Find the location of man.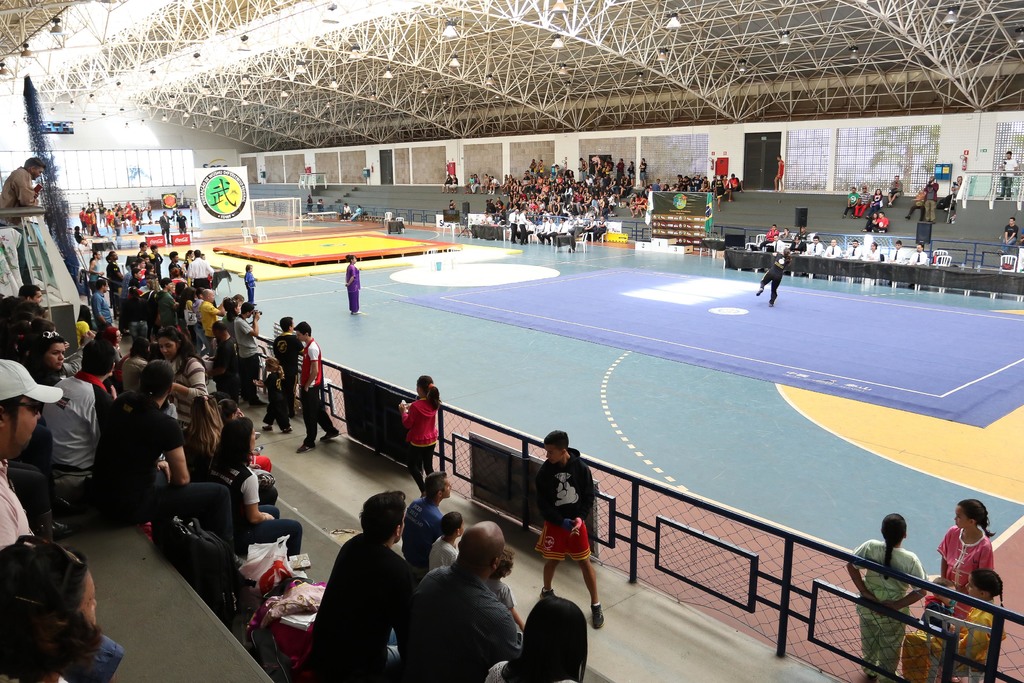
Location: left=765, top=222, right=777, bottom=240.
